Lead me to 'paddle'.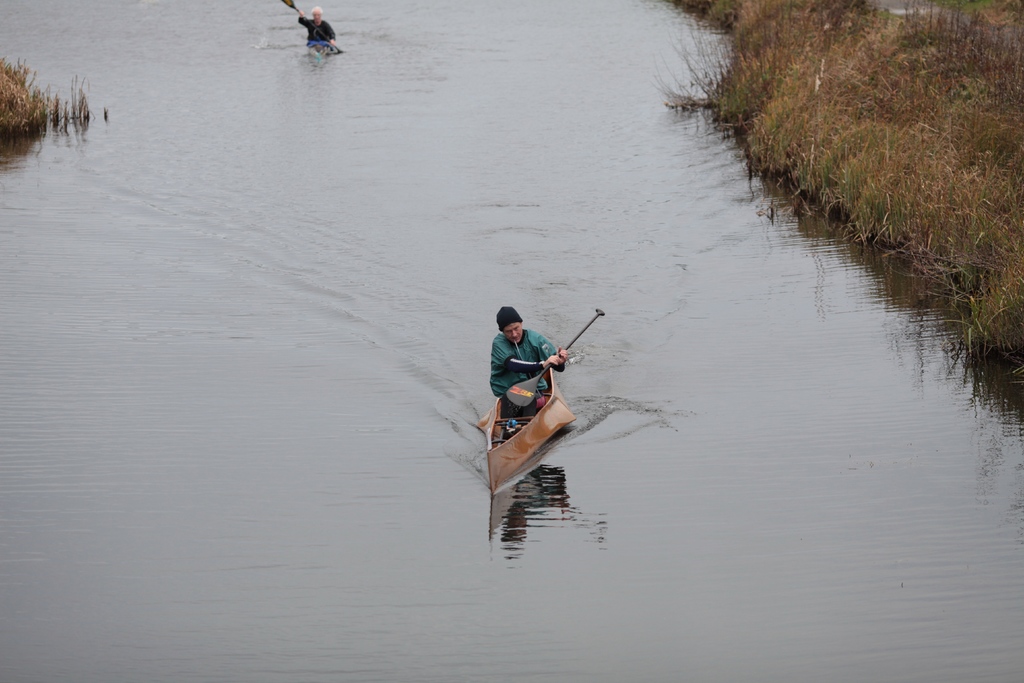
Lead to 281,0,342,53.
